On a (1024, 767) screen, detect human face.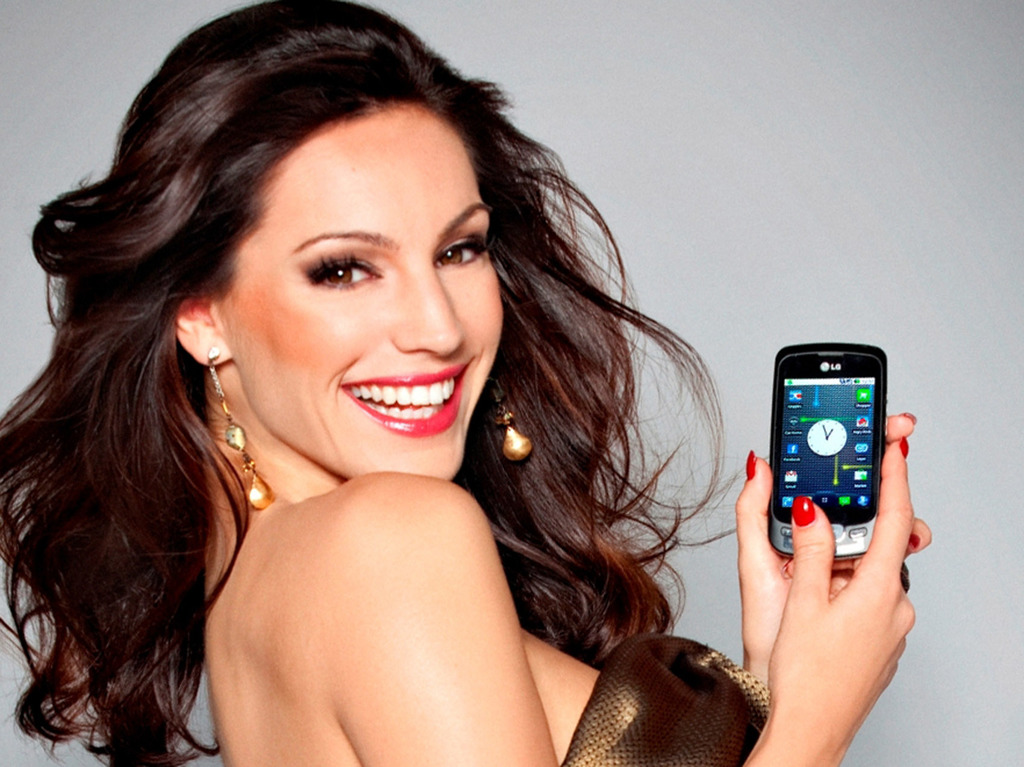
detection(221, 106, 507, 482).
